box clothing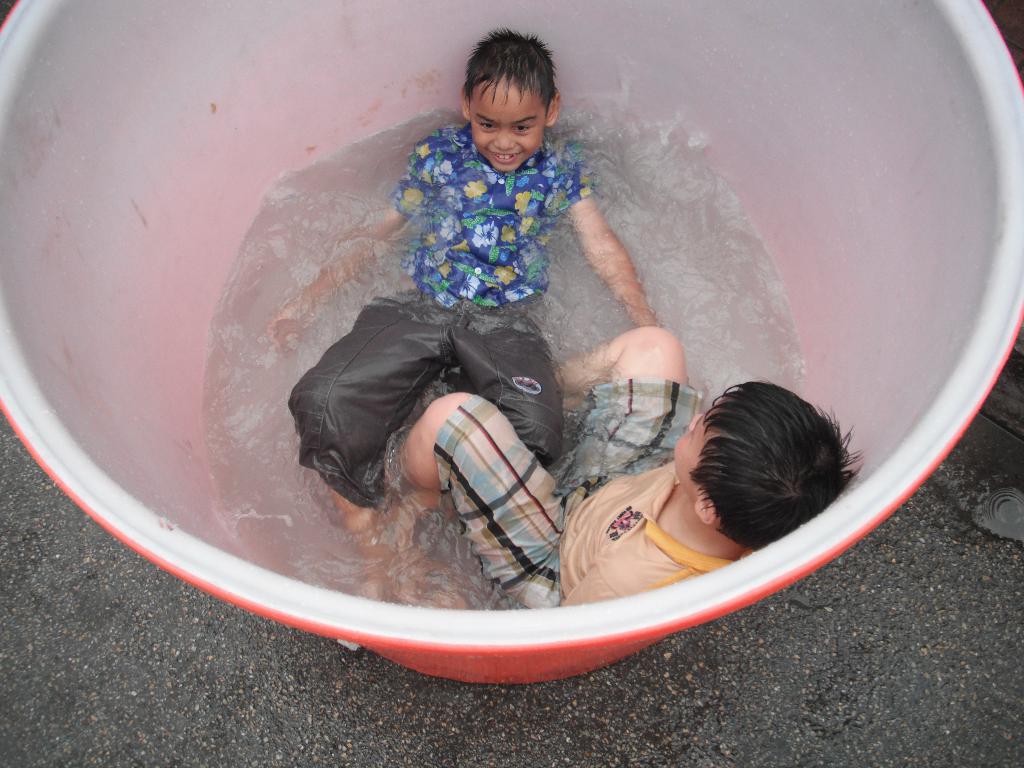
(left=269, top=102, right=646, bottom=541)
